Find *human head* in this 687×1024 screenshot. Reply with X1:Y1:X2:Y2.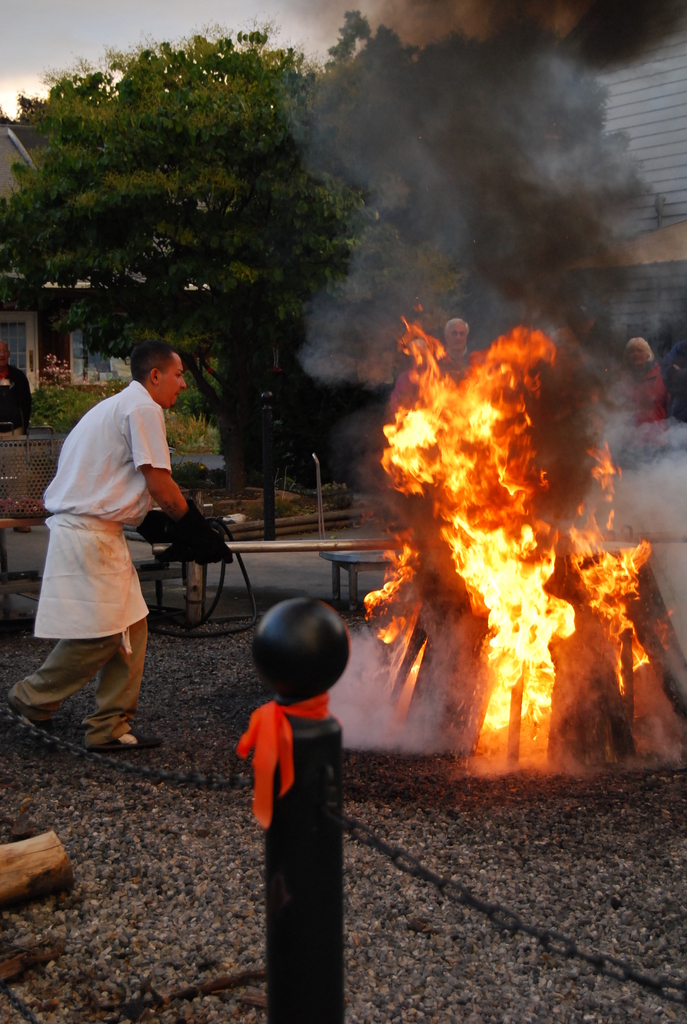
444:317:470:356.
